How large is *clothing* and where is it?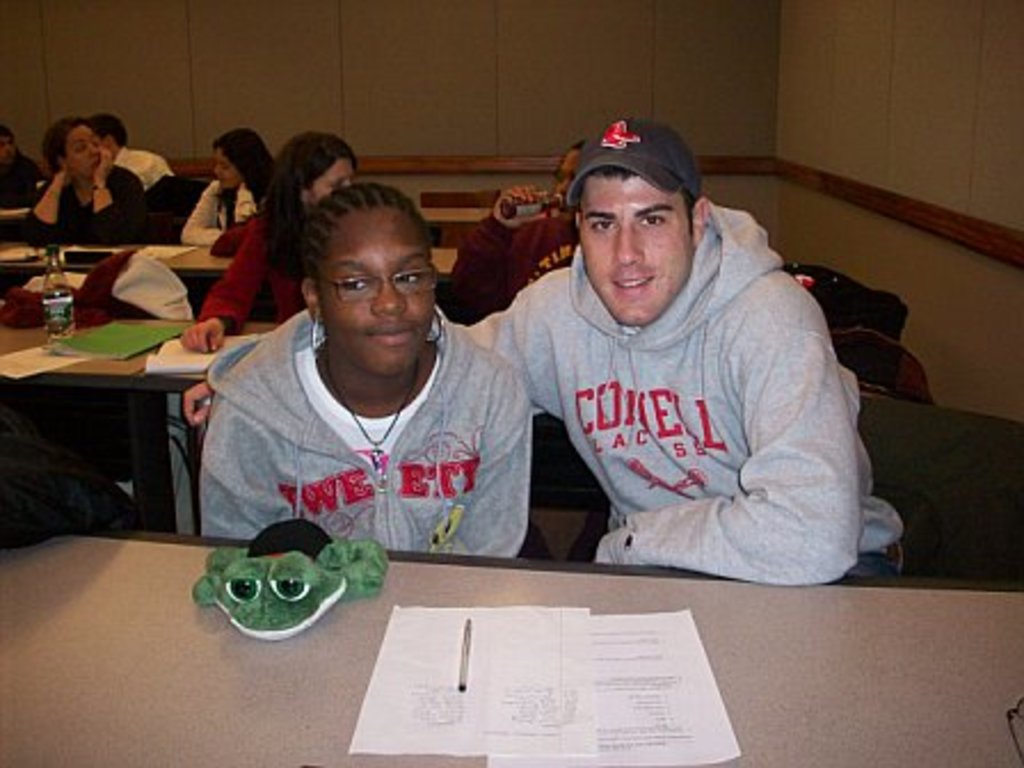
Bounding box: <bbox>23, 151, 151, 240</bbox>.
